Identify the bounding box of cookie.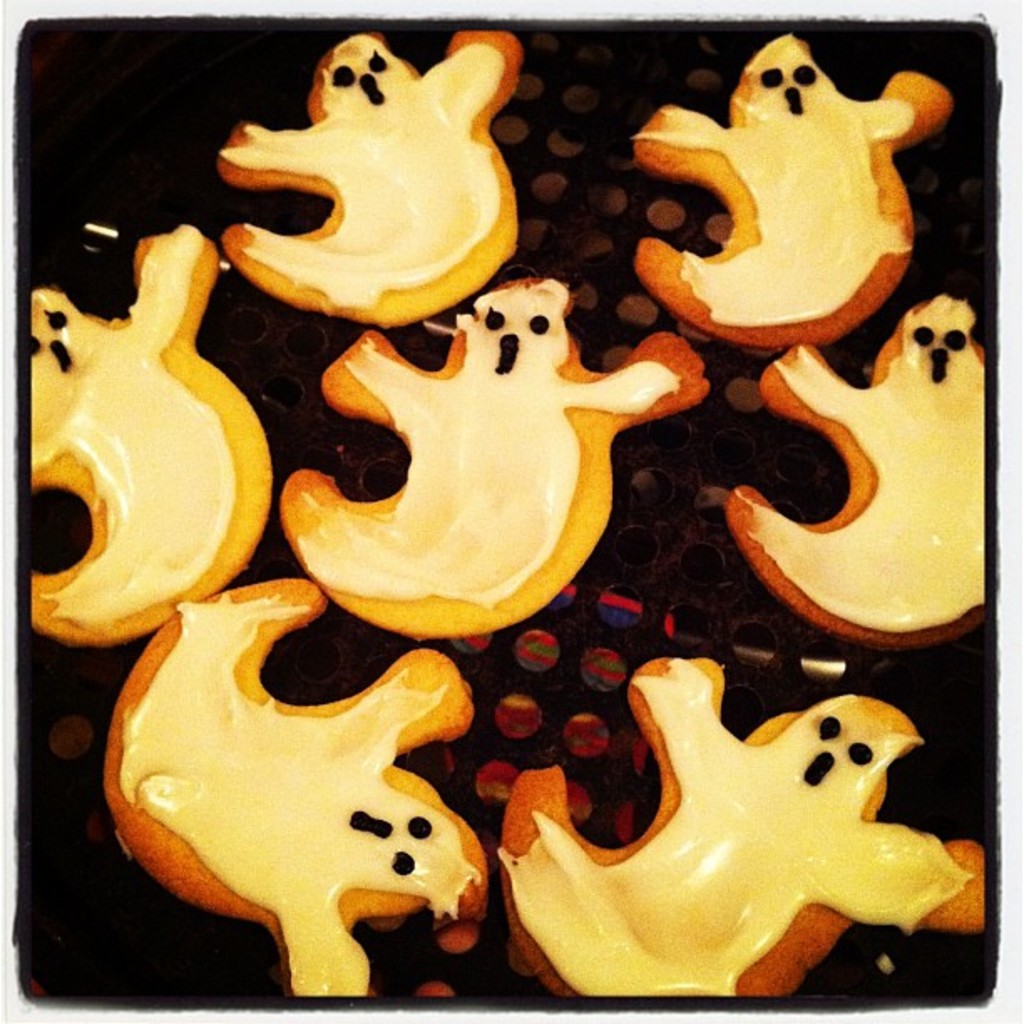
{"x1": 25, "y1": 226, "x2": 273, "y2": 651}.
